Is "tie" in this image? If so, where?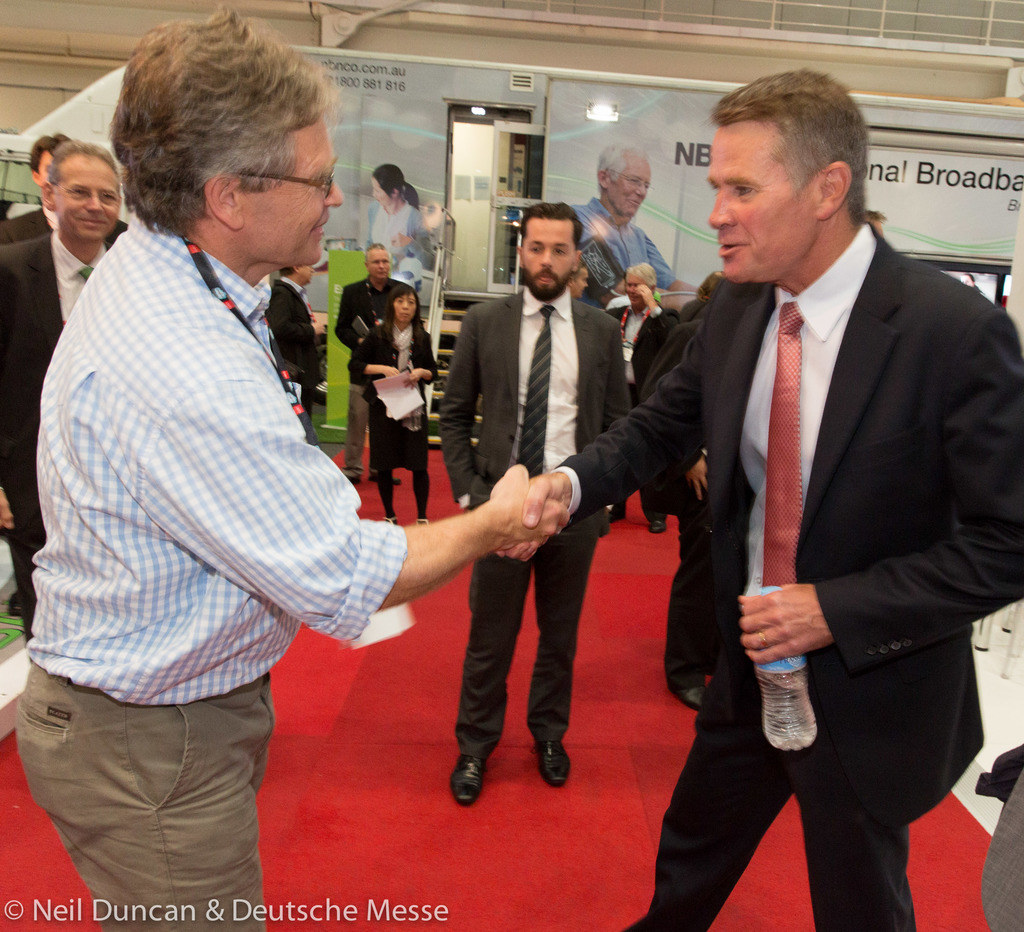
Yes, at <region>513, 297, 556, 476</region>.
